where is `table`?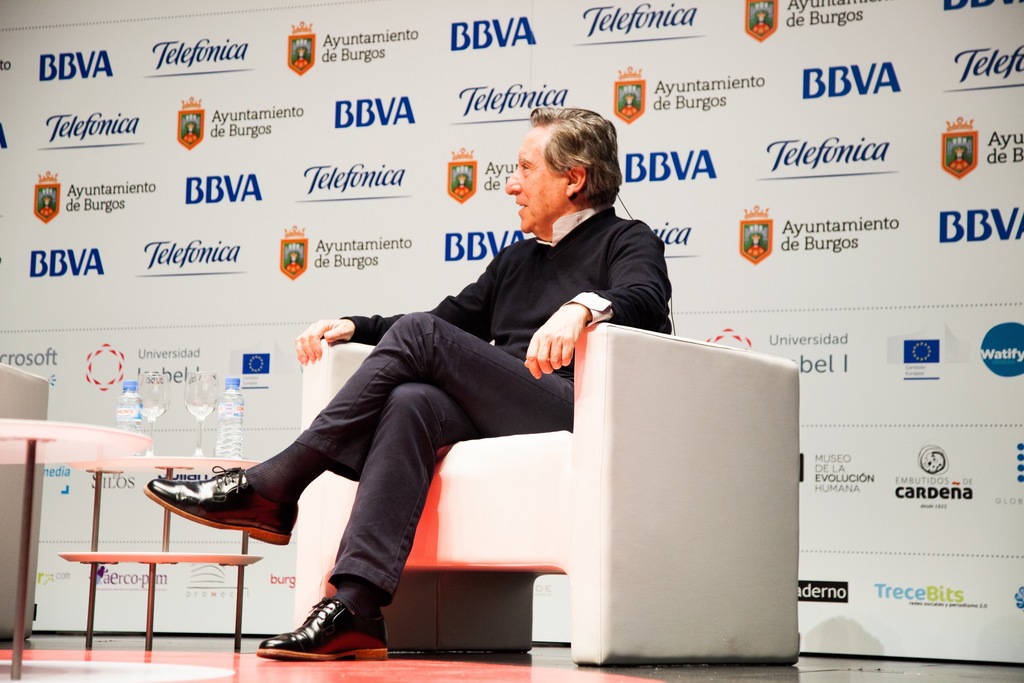
75 448 272 654.
